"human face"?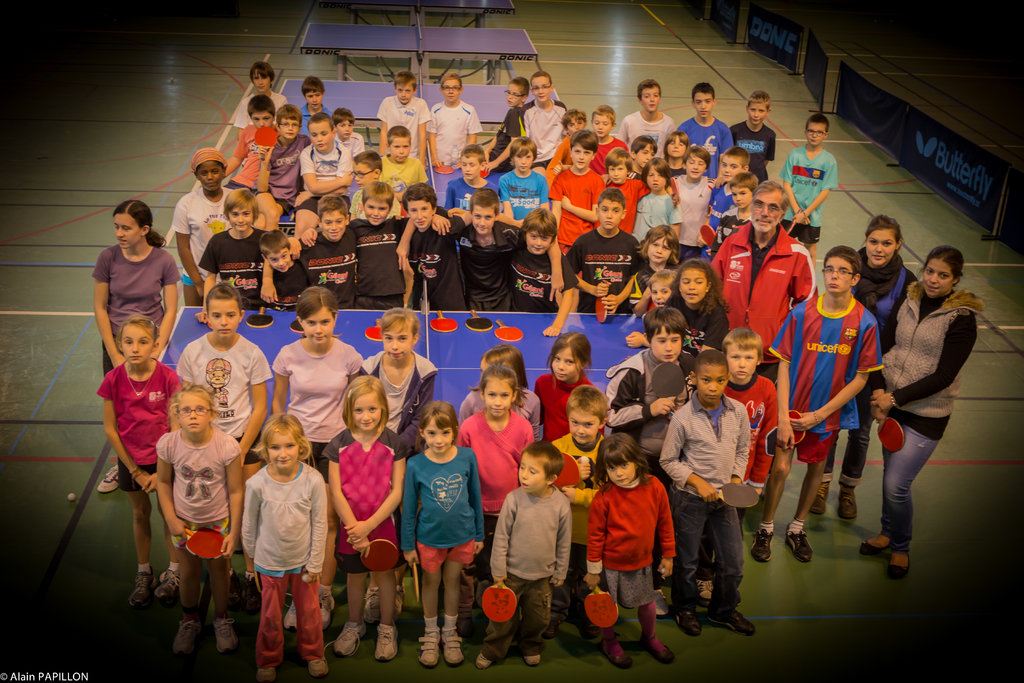
719,156,748,184
